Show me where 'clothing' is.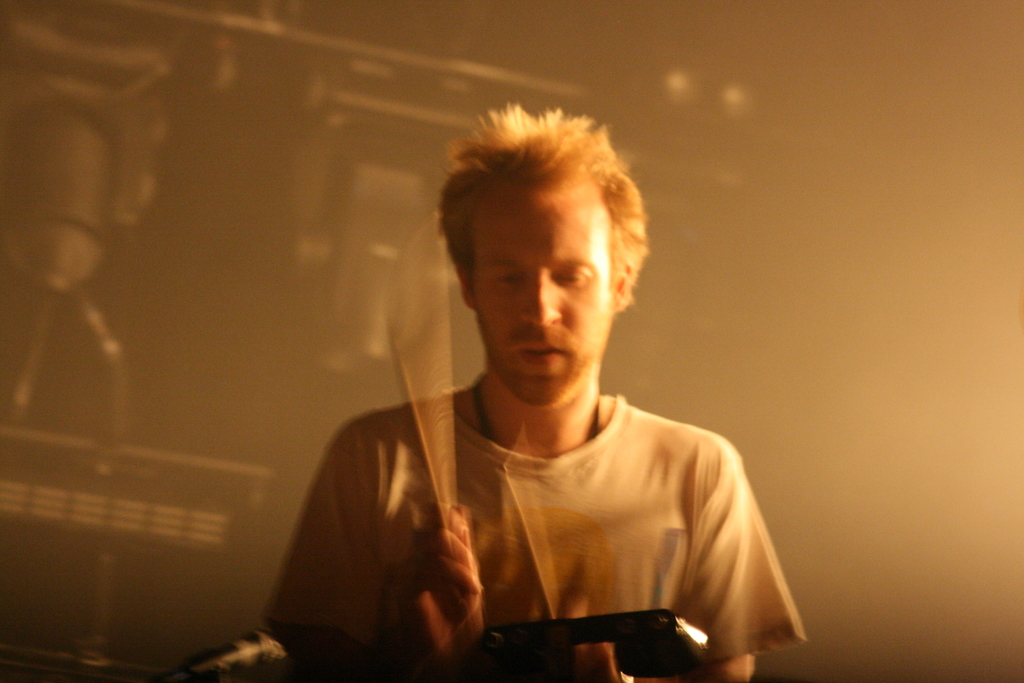
'clothing' is at (left=319, top=342, right=803, bottom=671).
